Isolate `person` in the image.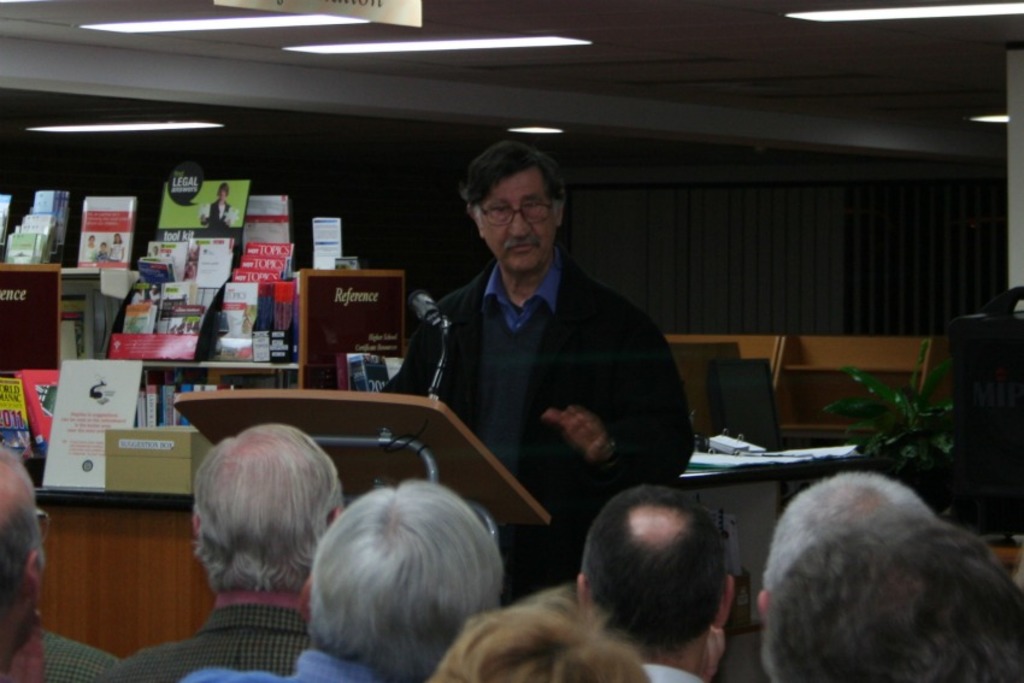
Isolated region: 763,466,940,596.
